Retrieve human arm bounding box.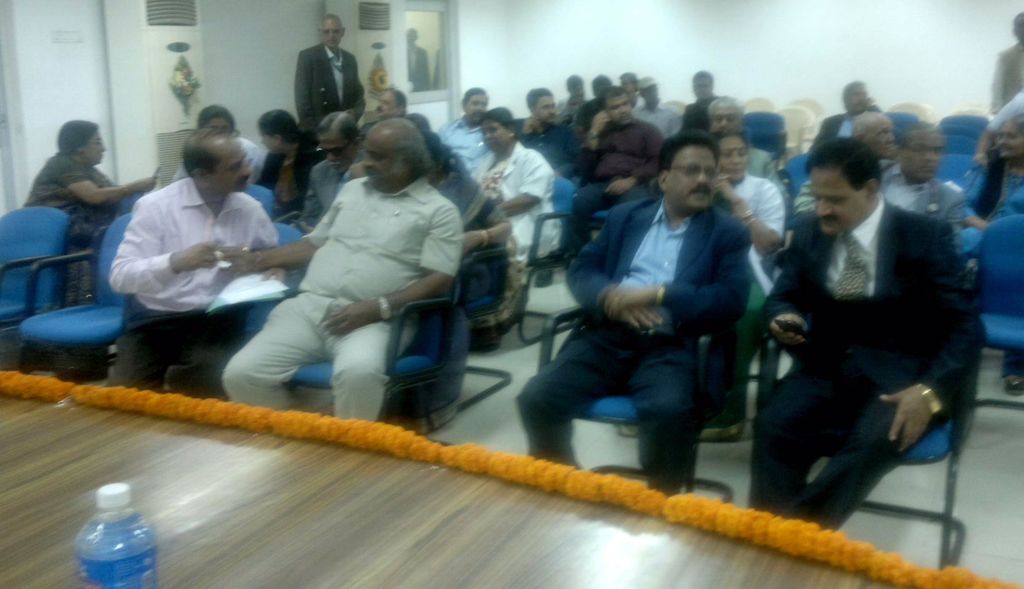
Bounding box: detection(954, 182, 992, 239).
